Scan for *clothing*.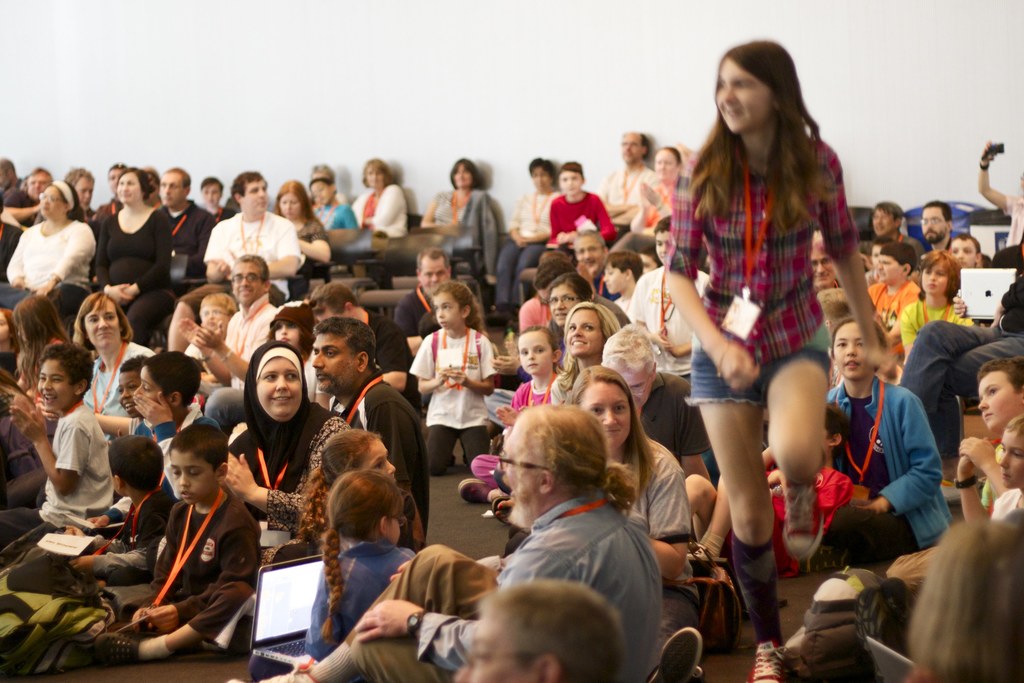
Scan result: <box>4,409,102,569</box>.
